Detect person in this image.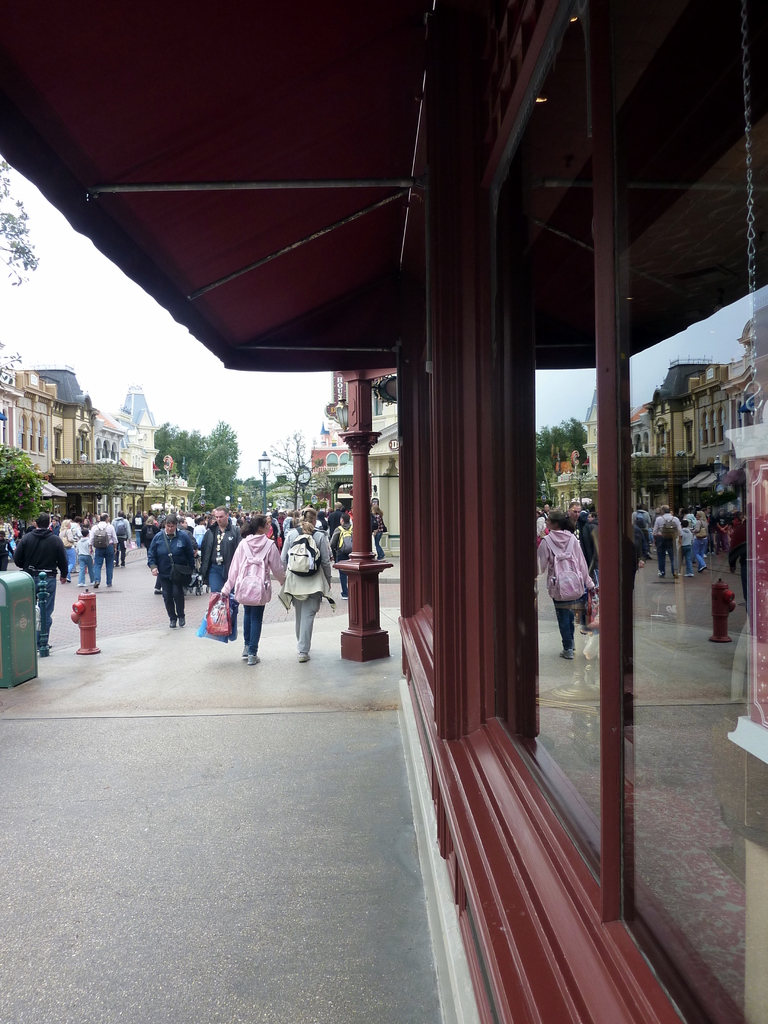
Detection: bbox(209, 508, 276, 670).
